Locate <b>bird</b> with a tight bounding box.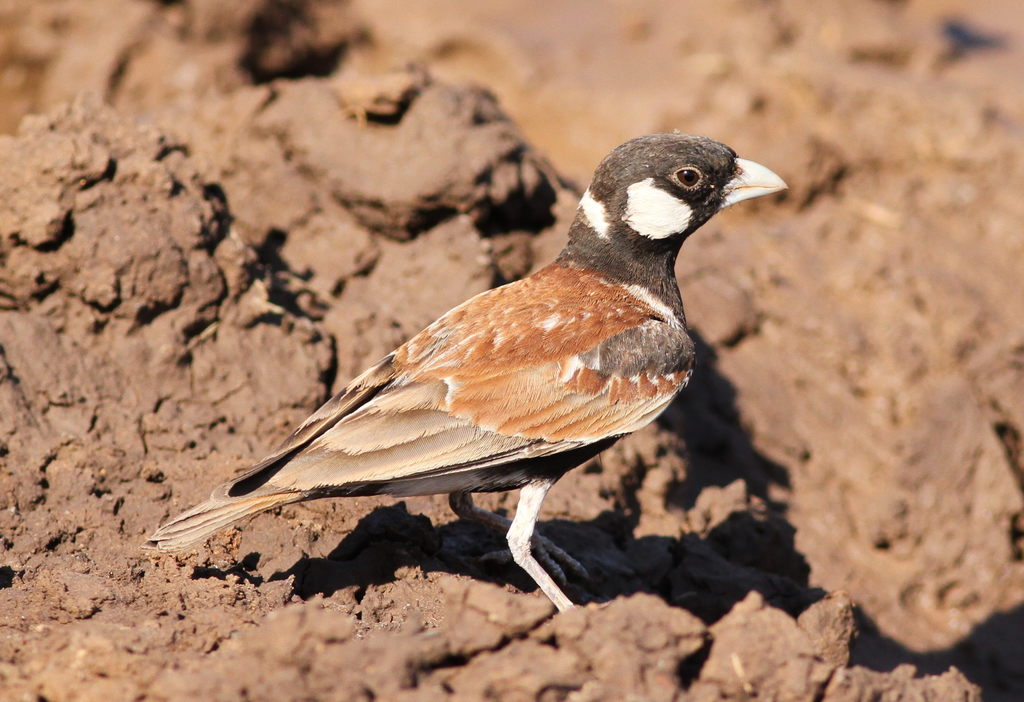
{"x1": 156, "y1": 138, "x2": 790, "y2": 599}.
